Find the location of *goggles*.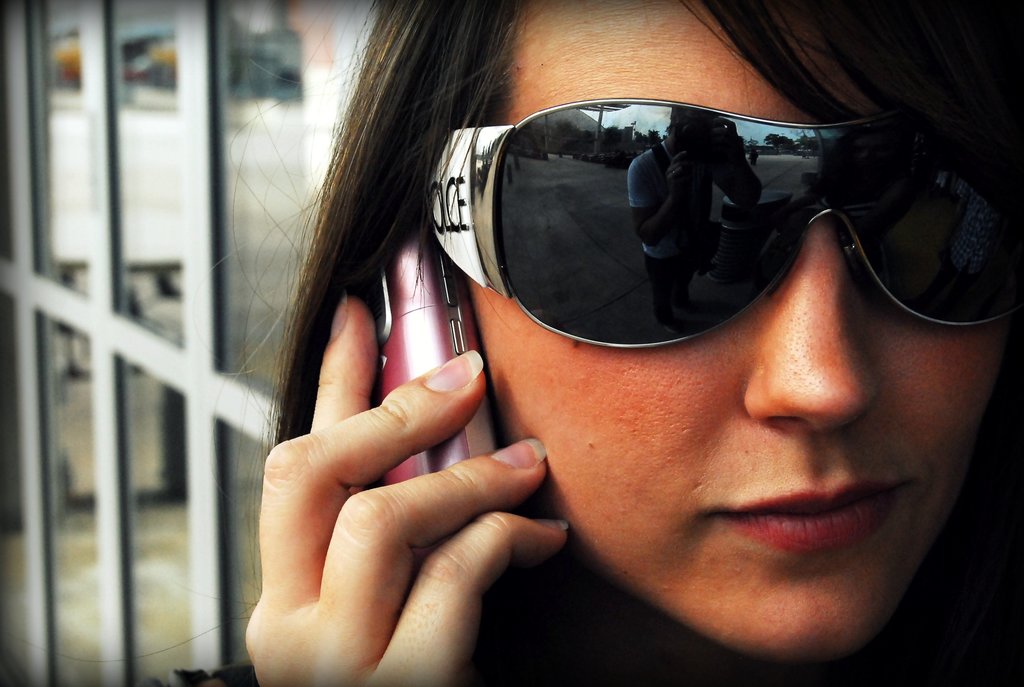
Location: pyautogui.locateOnScreen(395, 91, 1023, 348).
